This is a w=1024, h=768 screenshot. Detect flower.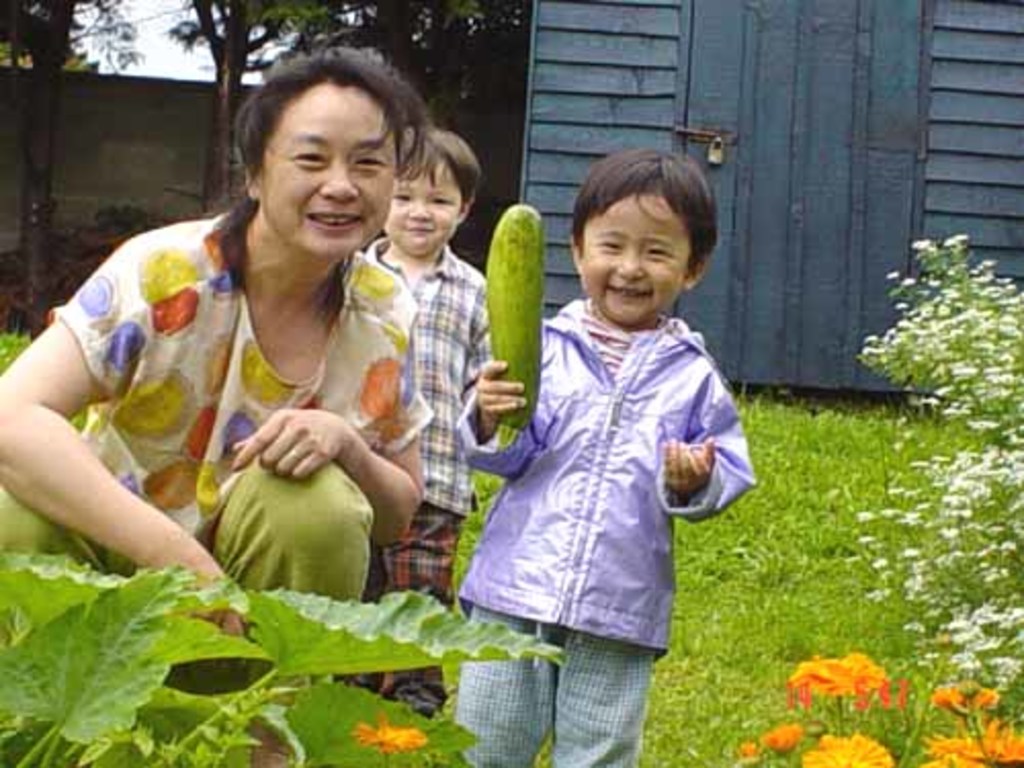
l=924, t=682, r=993, b=715.
